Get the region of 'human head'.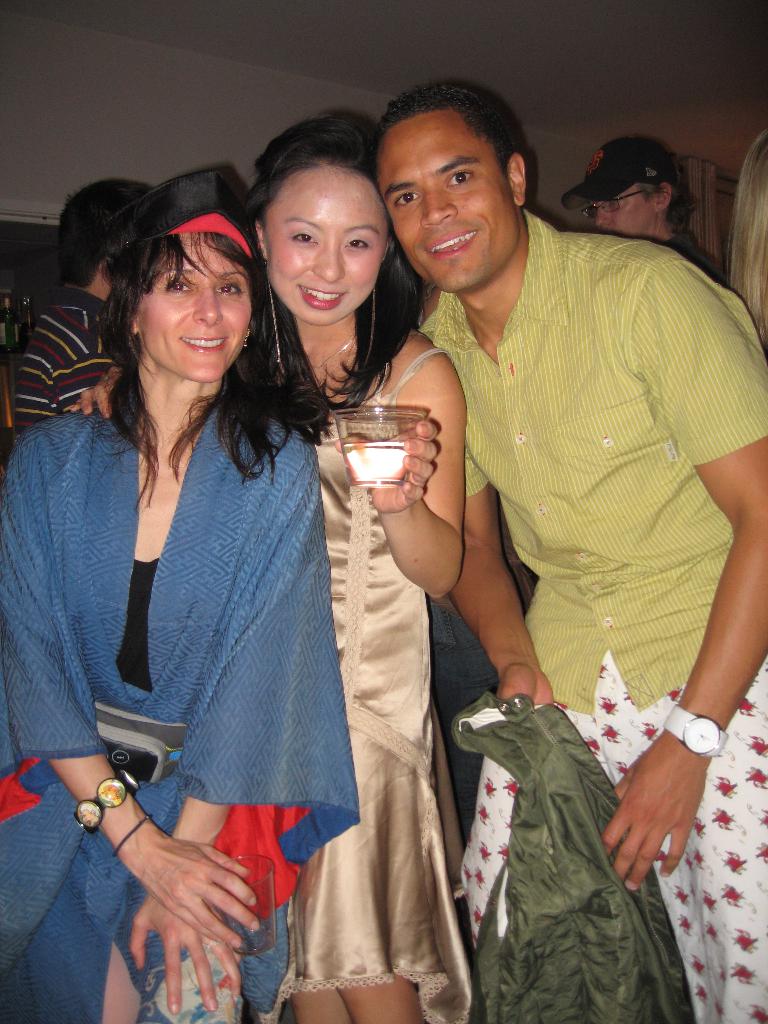
<bbox>114, 161, 252, 385</bbox>.
